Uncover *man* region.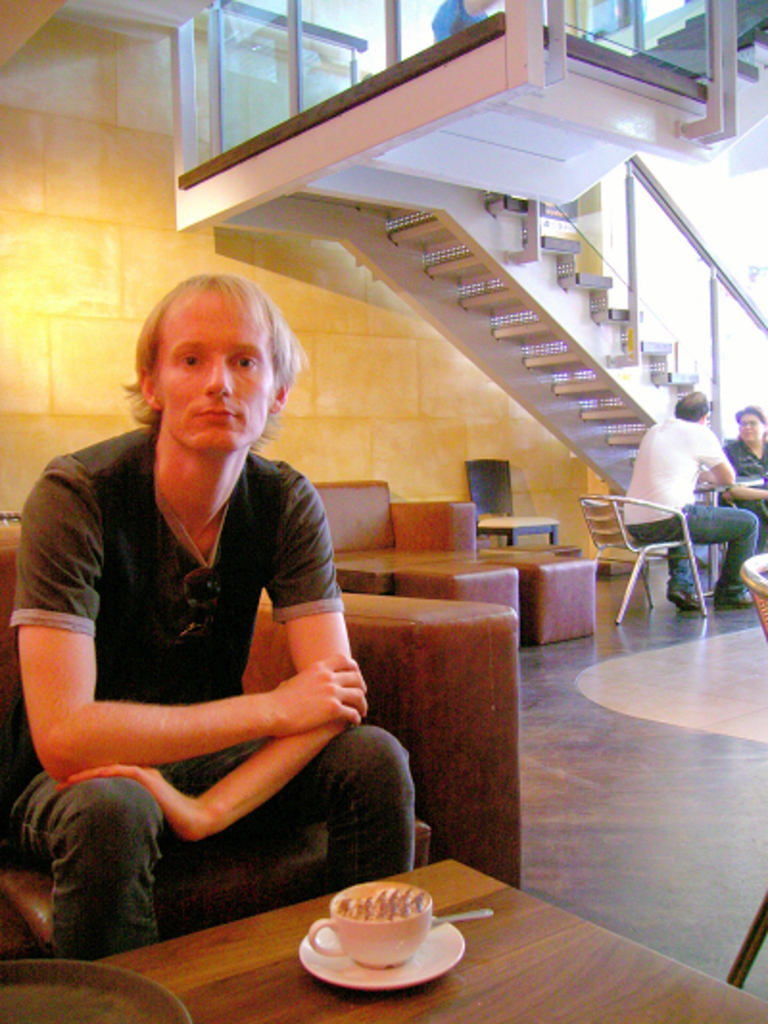
Uncovered: 616,390,762,603.
